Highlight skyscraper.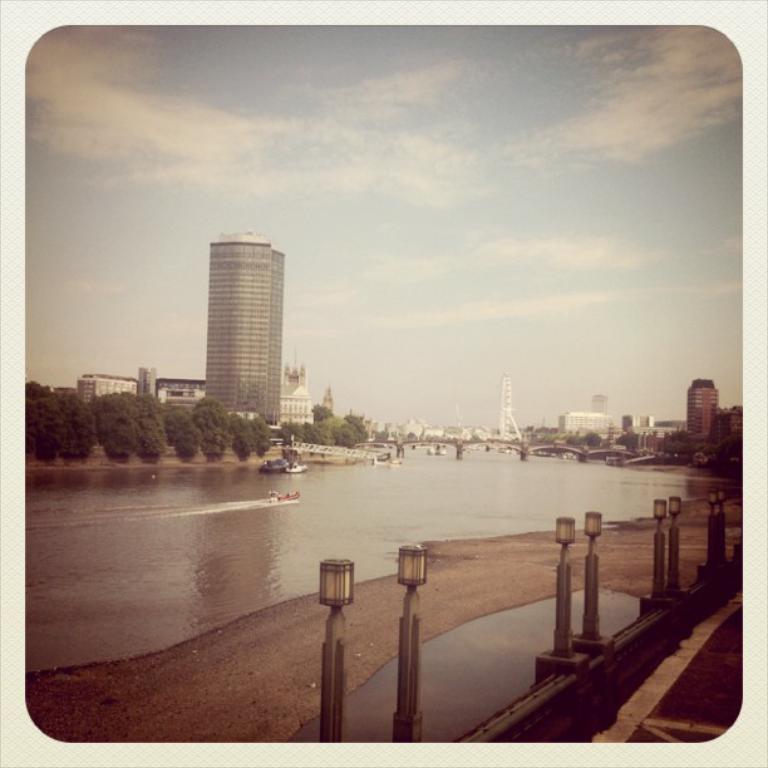
Highlighted region: x1=675 y1=378 x2=732 y2=443.
